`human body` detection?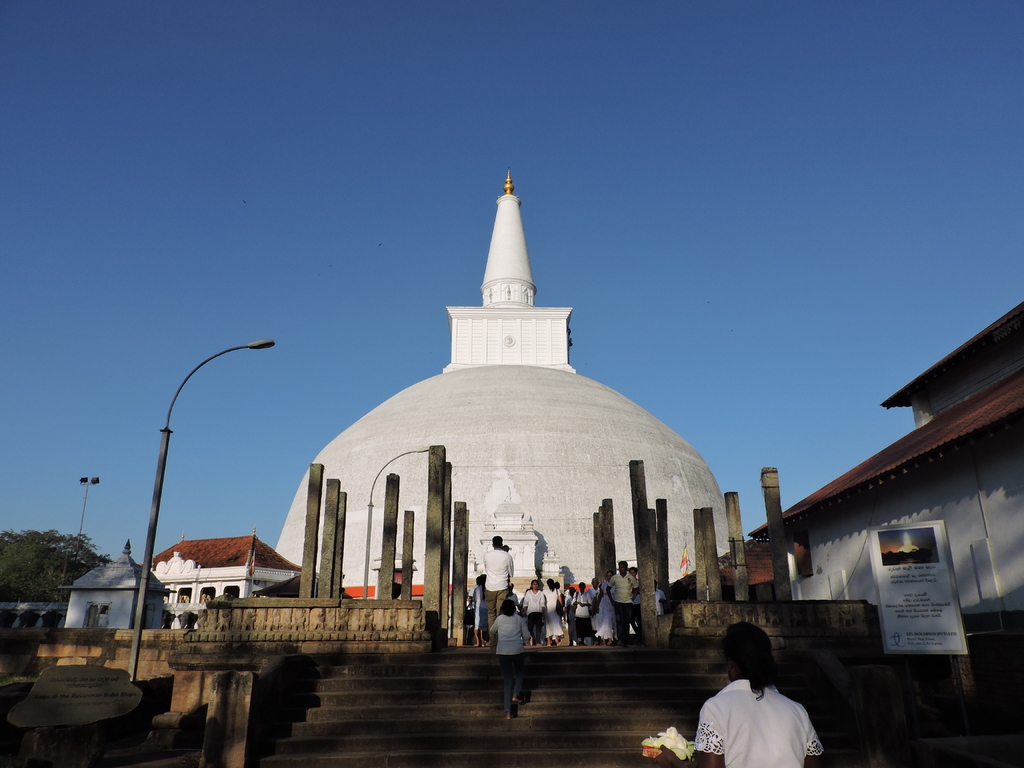
<bbox>488, 615, 532, 718</bbox>
